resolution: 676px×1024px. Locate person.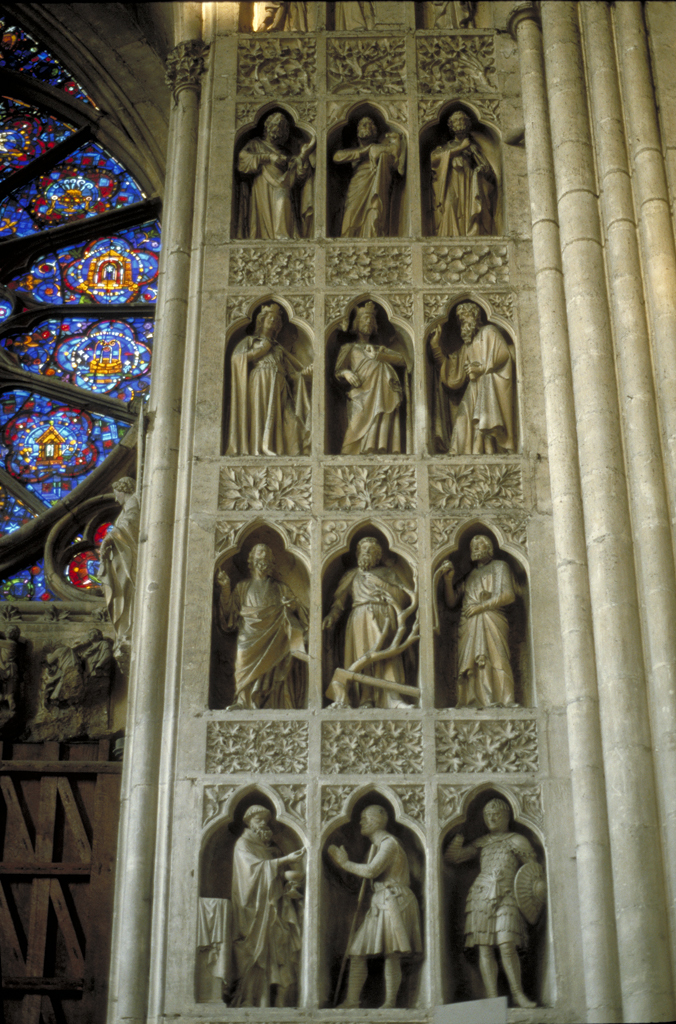
440/532/522/714.
